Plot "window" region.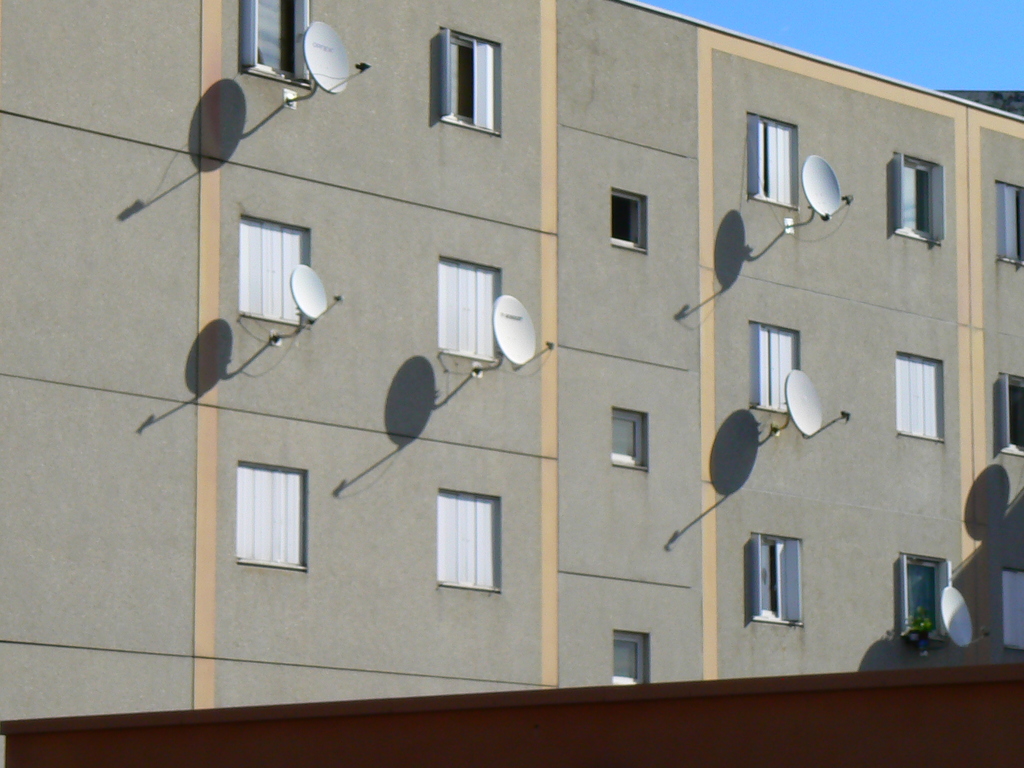
Plotted at left=230, top=463, right=310, bottom=572.
